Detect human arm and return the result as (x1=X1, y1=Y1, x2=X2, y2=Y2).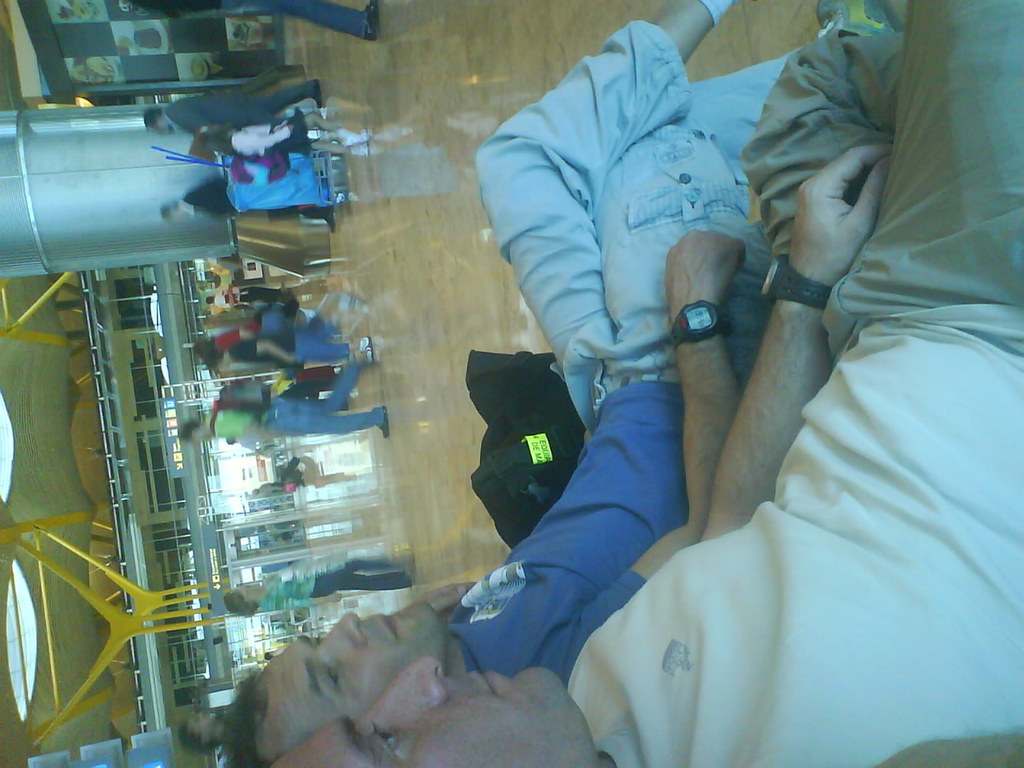
(x1=698, y1=138, x2=895, y2=549).
